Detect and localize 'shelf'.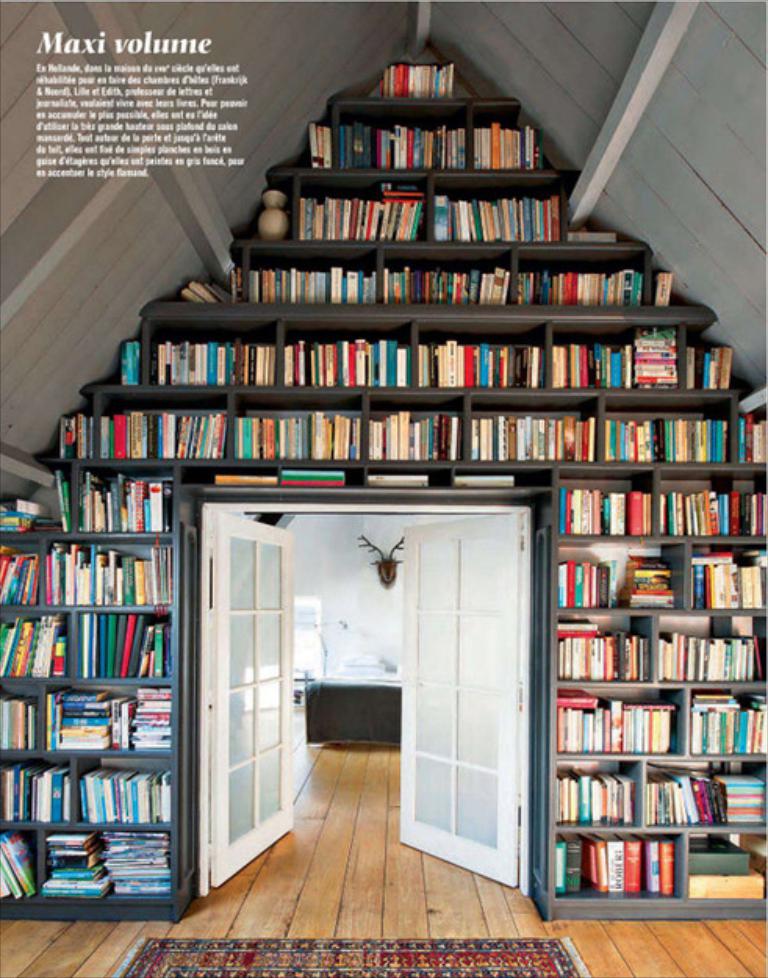
Localized at [302,182,440,238].
